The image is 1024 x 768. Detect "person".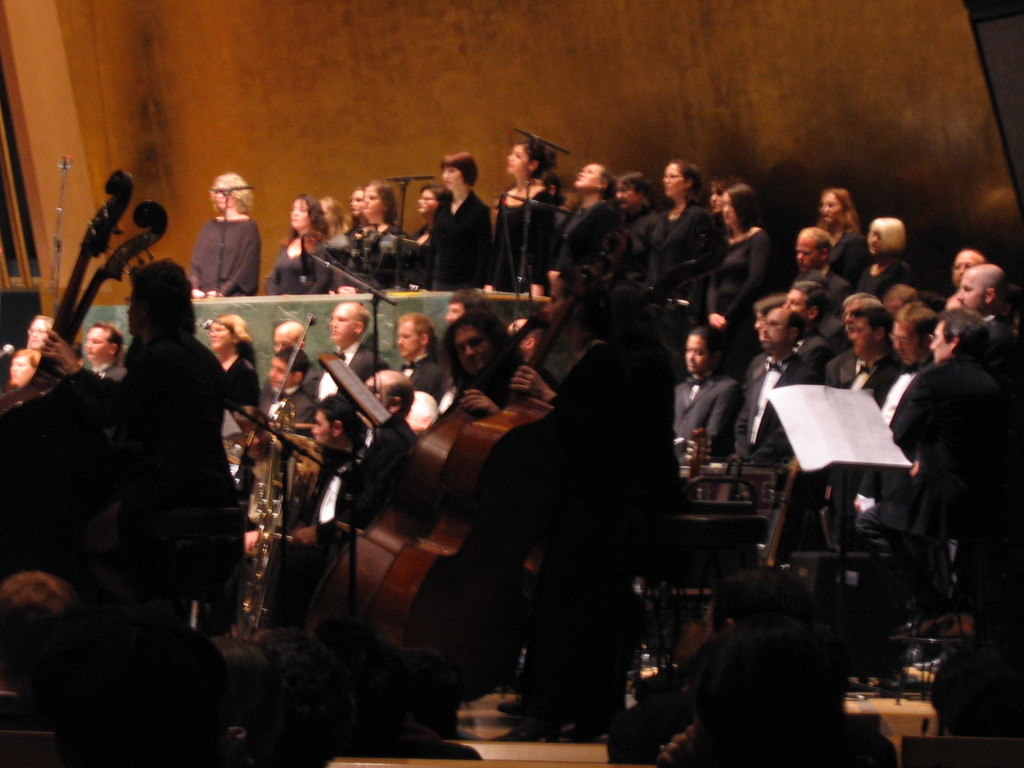
Detection: {"x1": 180, "y1": 172, "x2": 257, "y2": 310}.
